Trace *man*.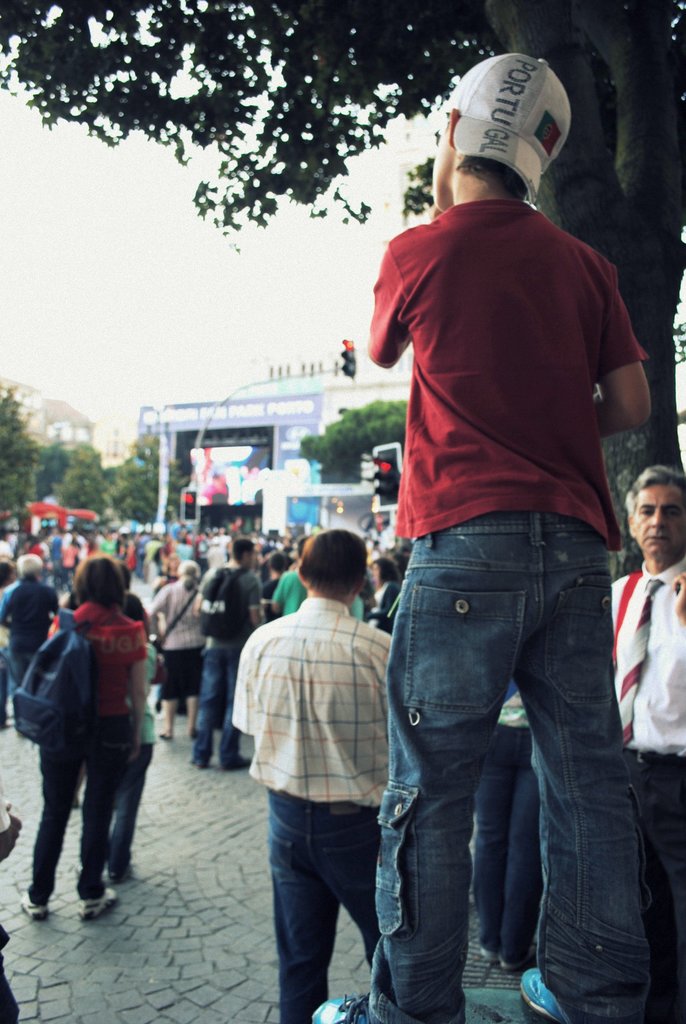
Traced to select_region(612, 464, 685, 1023).
